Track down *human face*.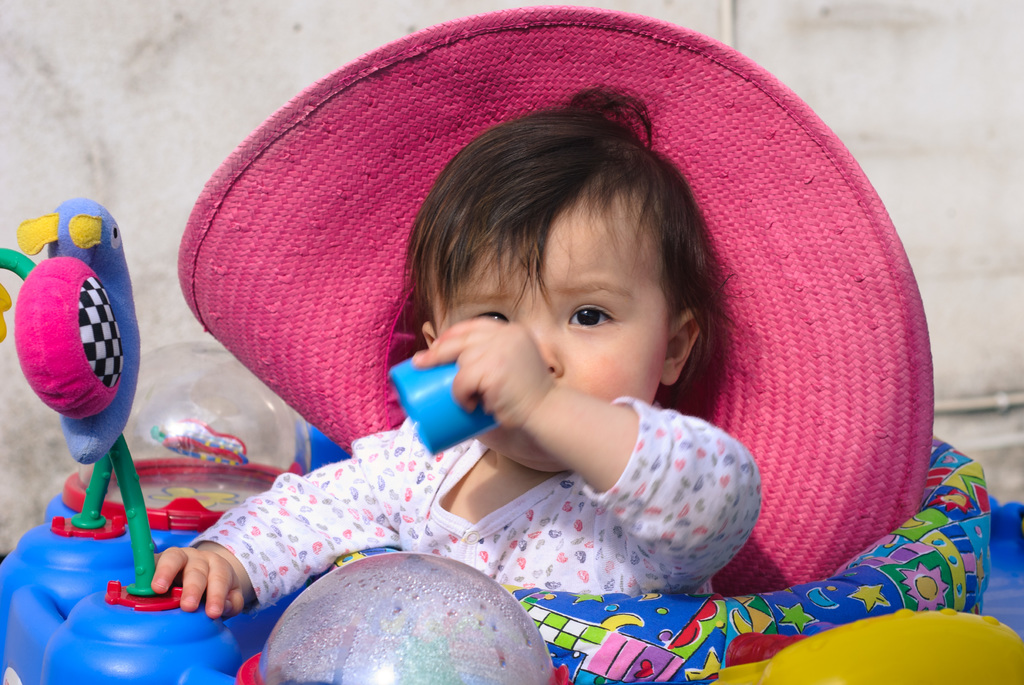
Tracked to <box>435,194,671,473</box>.
